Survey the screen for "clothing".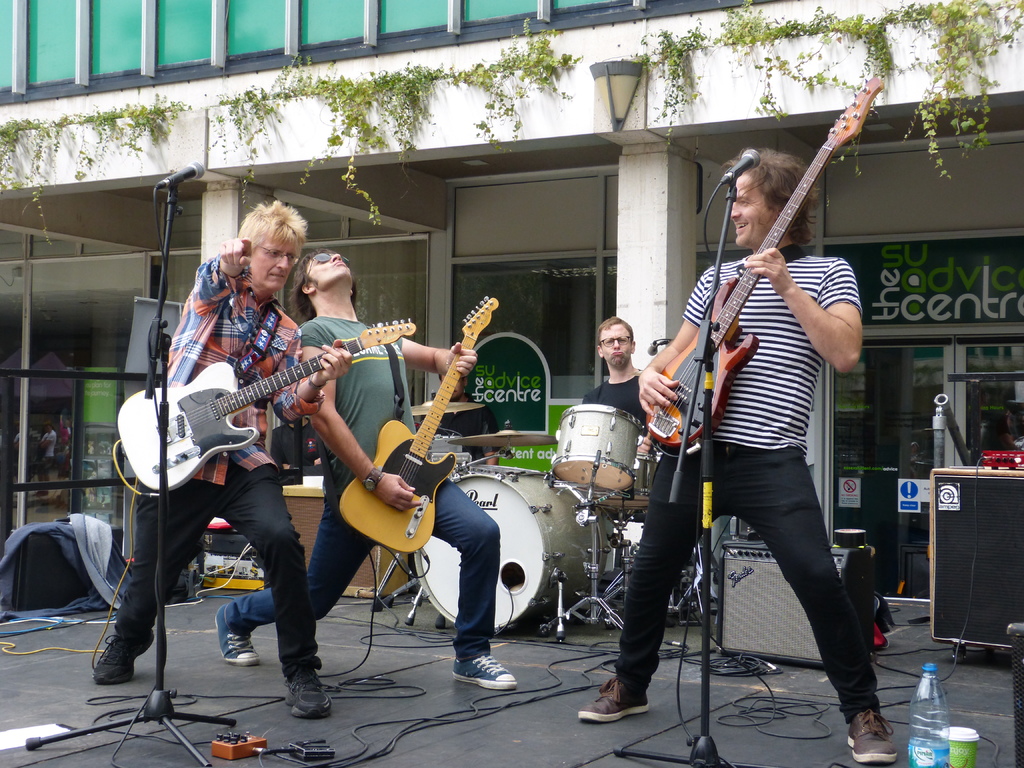
Survey found: 579 369 638 430.
